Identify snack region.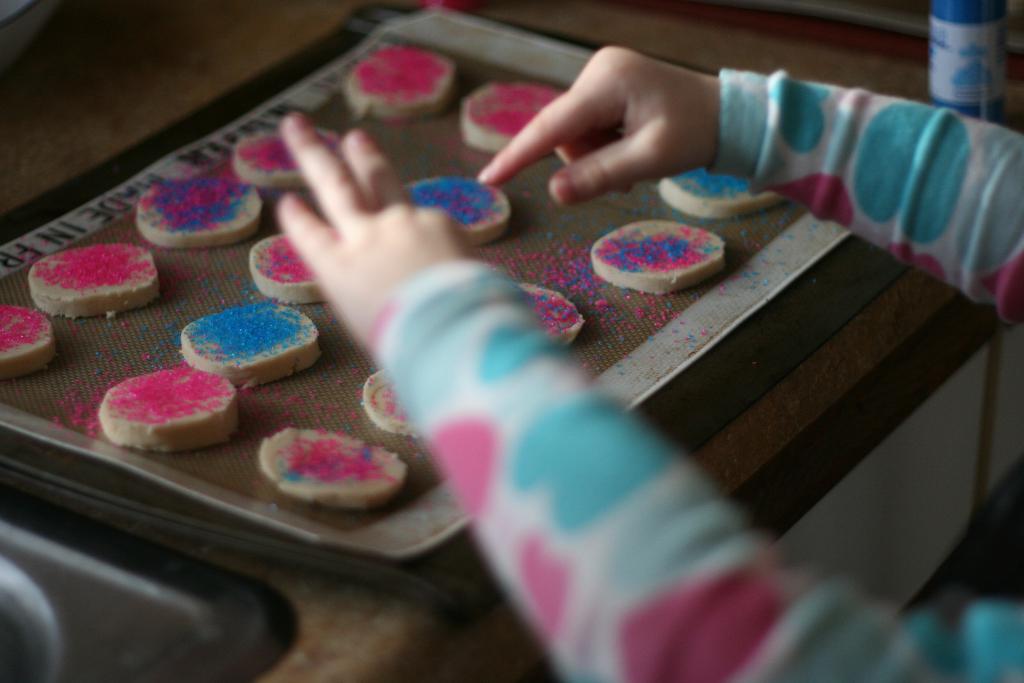
Region: 458, 71, 570, 158.
